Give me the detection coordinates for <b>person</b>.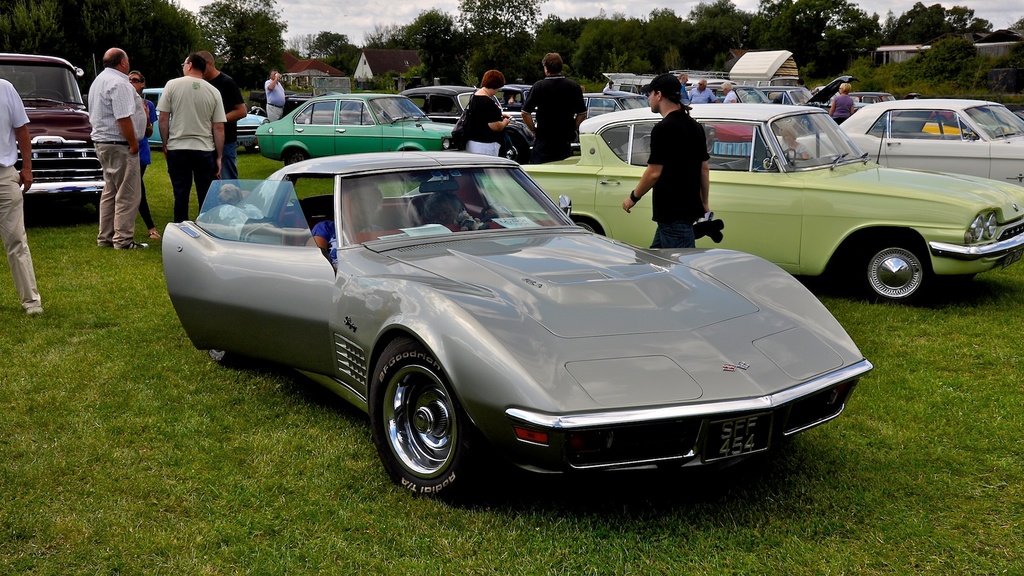
BBox(452, 68, 510, 159).
